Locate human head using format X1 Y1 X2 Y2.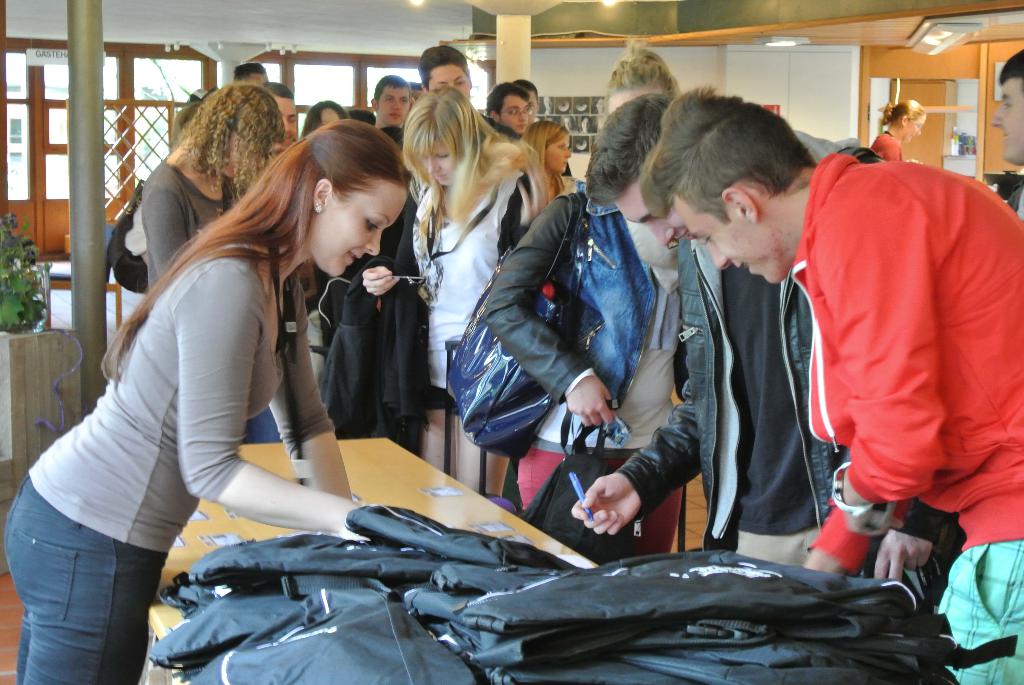
585 90 698 249.
